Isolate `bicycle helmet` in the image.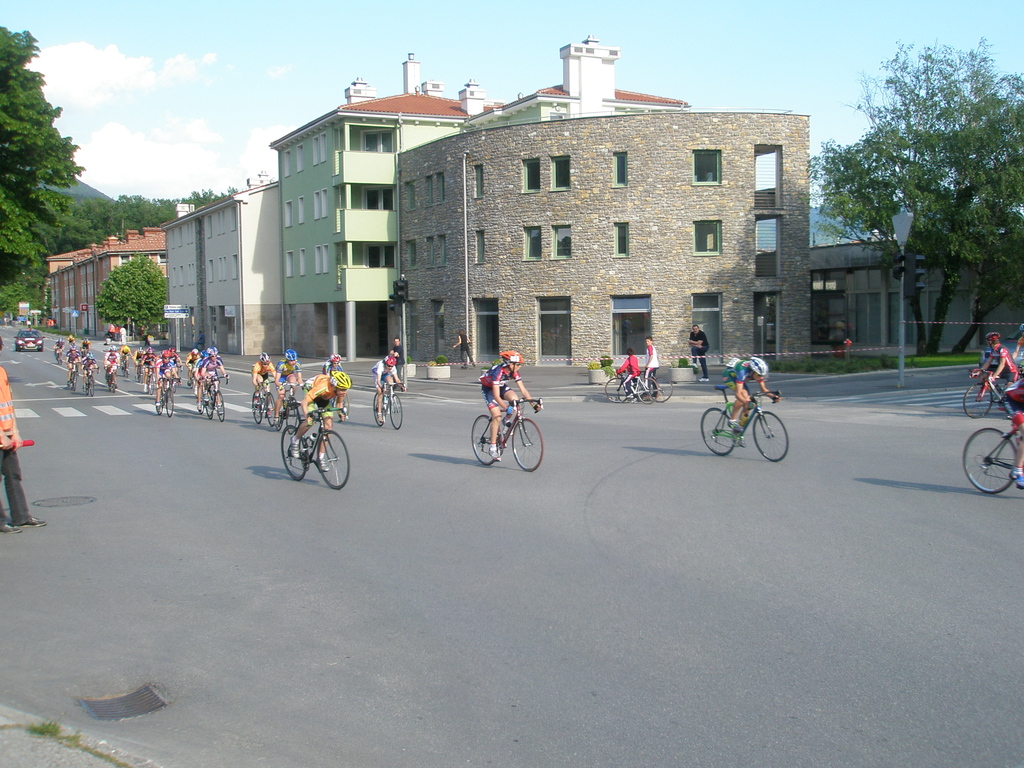
Isolated region: x1=58 y1=337 x2=61 y2=340.
